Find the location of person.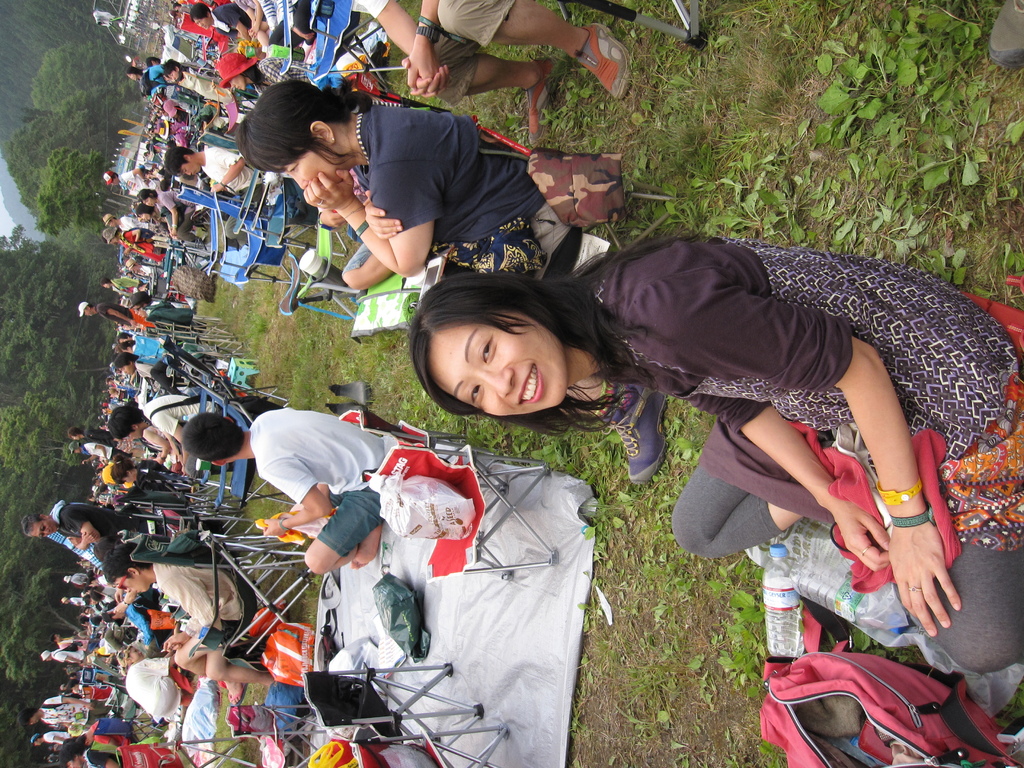
Location: 259 0 300 62.
